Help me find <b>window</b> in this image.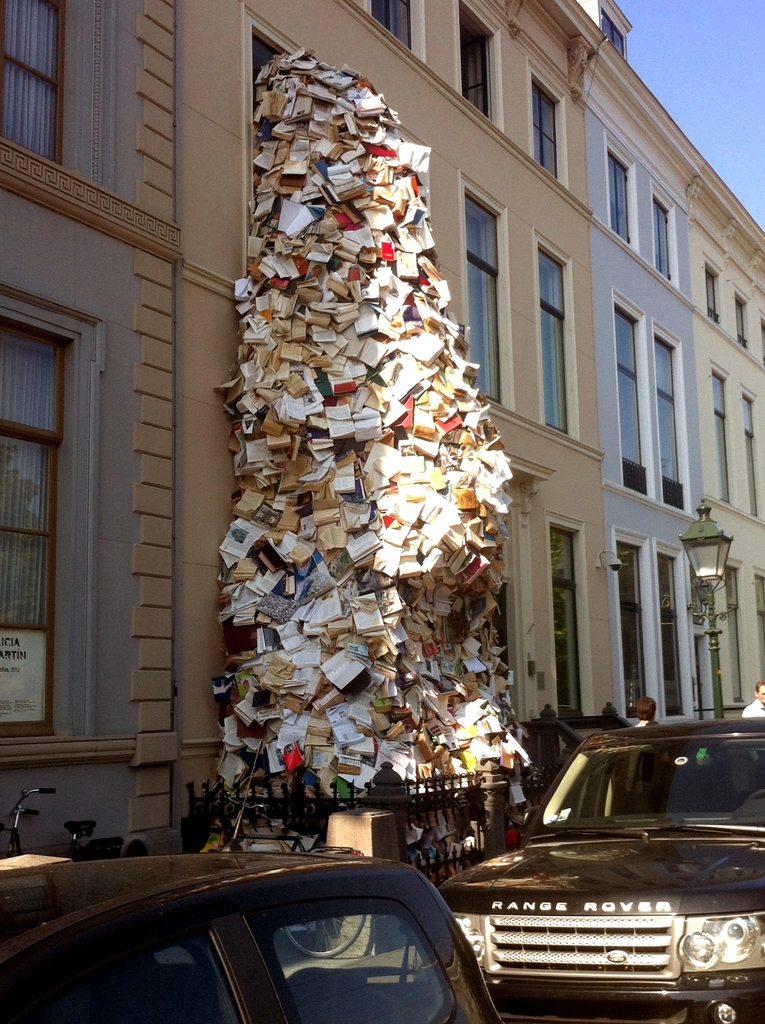
Found it: bbox=[651, 319, 693, 516].
